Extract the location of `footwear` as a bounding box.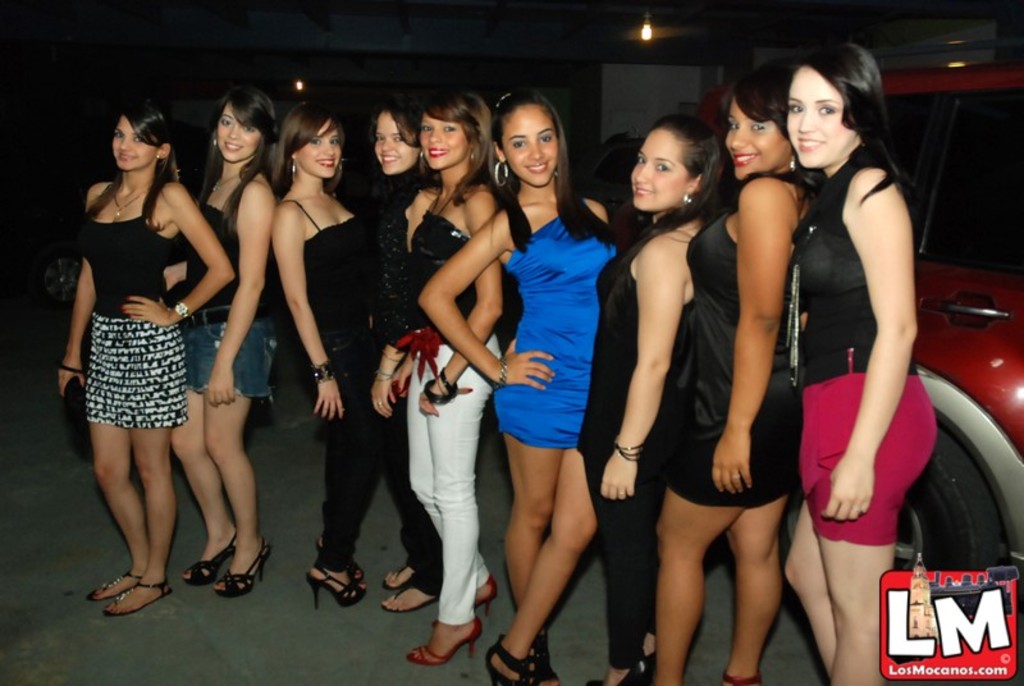
(82, 561, 156, 619).
